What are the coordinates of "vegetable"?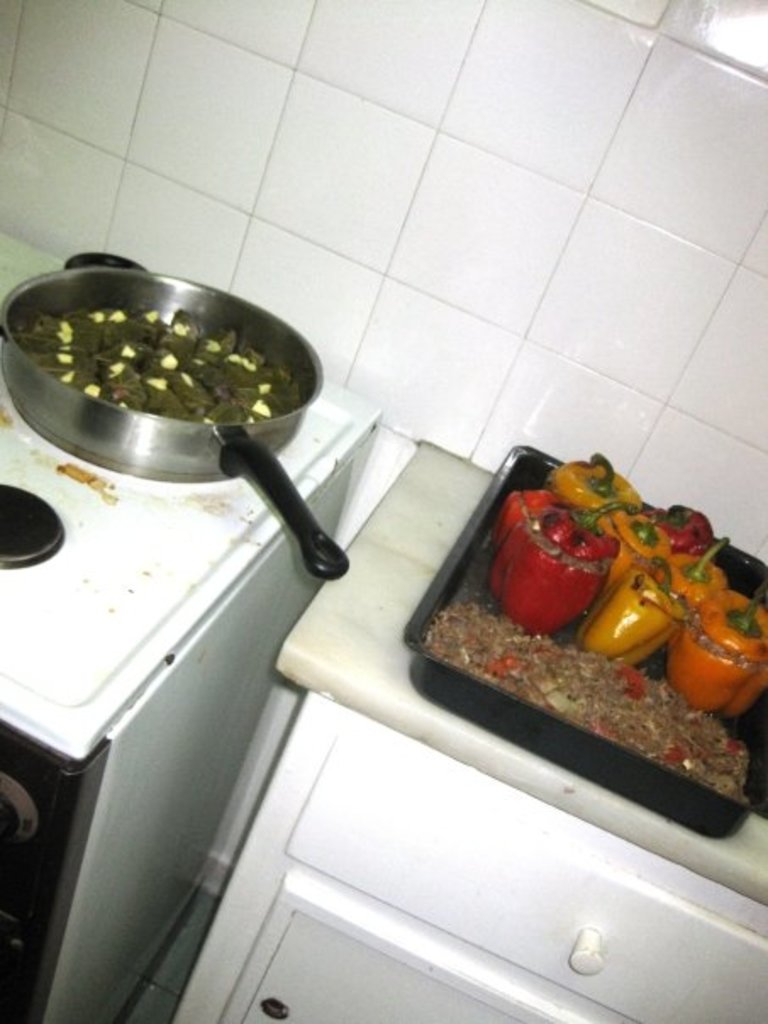
bbox=(593, 510, 685, 597).
